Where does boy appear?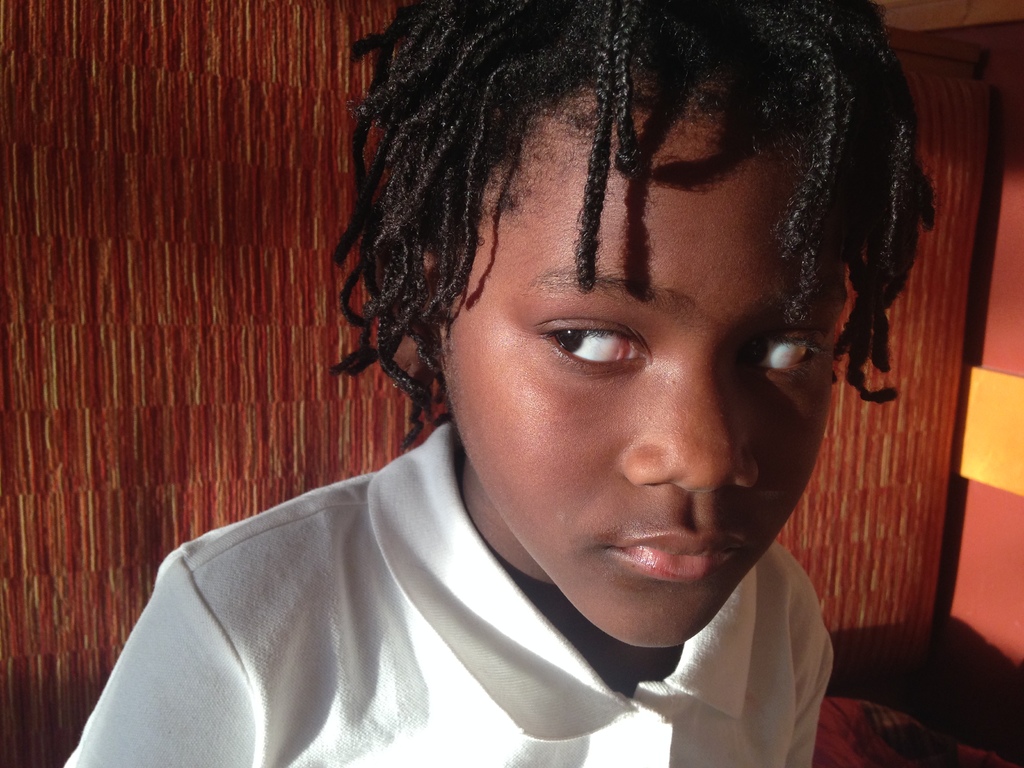
Appears at BBox(56, 0, 945, 767).
